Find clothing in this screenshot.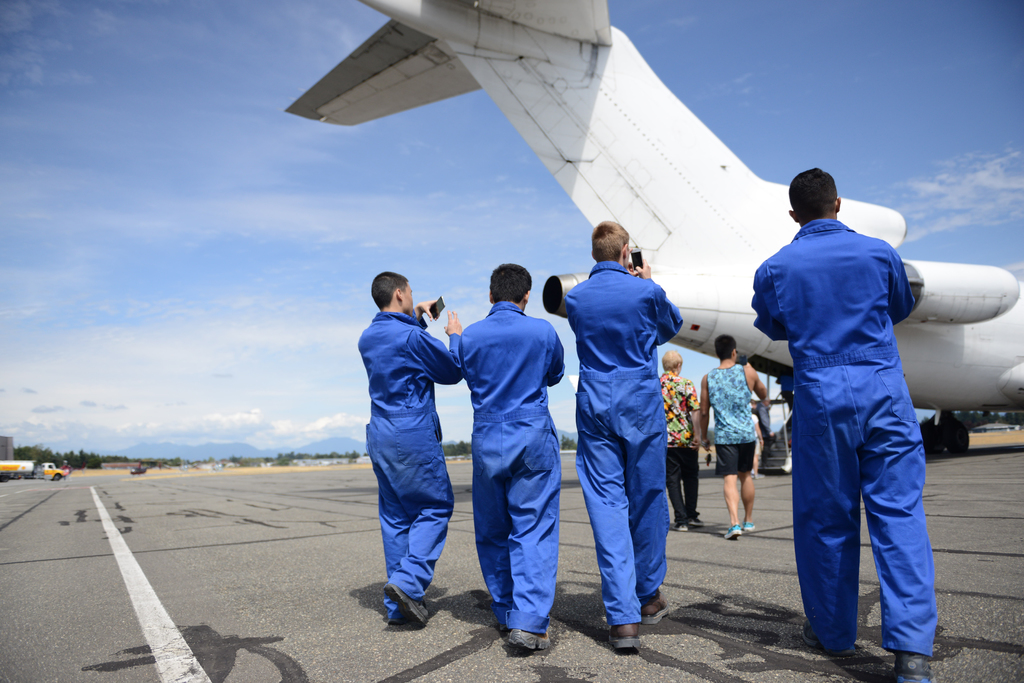
The bounding box for clothing is [762, 173, 939, 656].
